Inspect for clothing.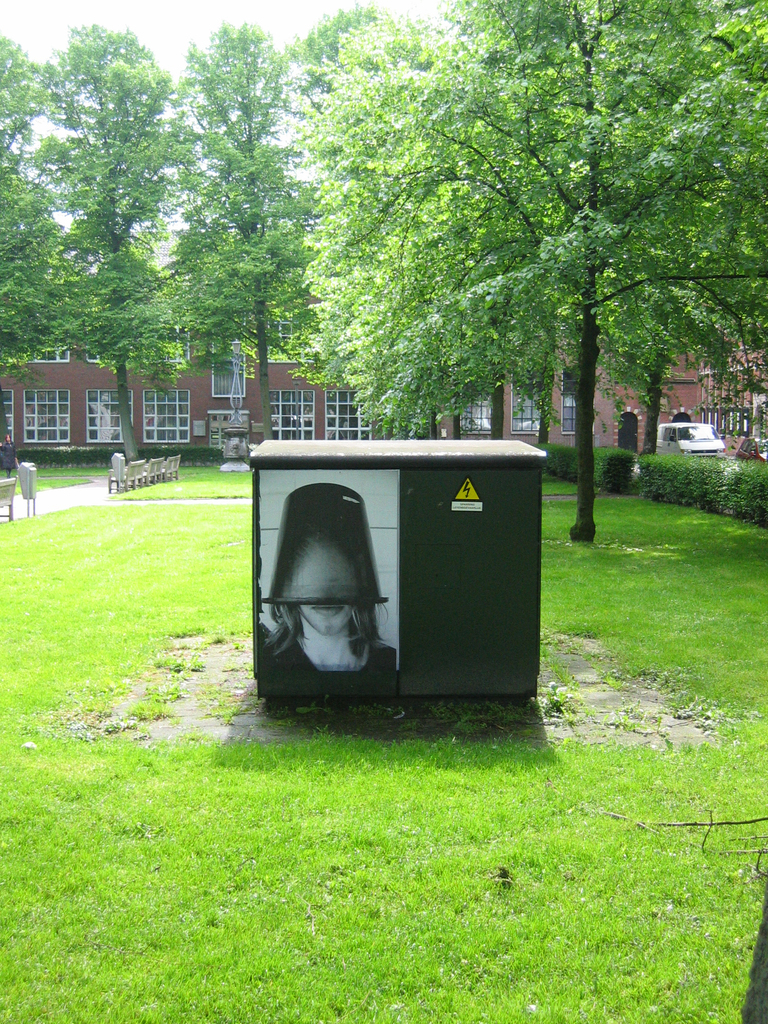
Inspection: box=[253, 637, 394, 695].
